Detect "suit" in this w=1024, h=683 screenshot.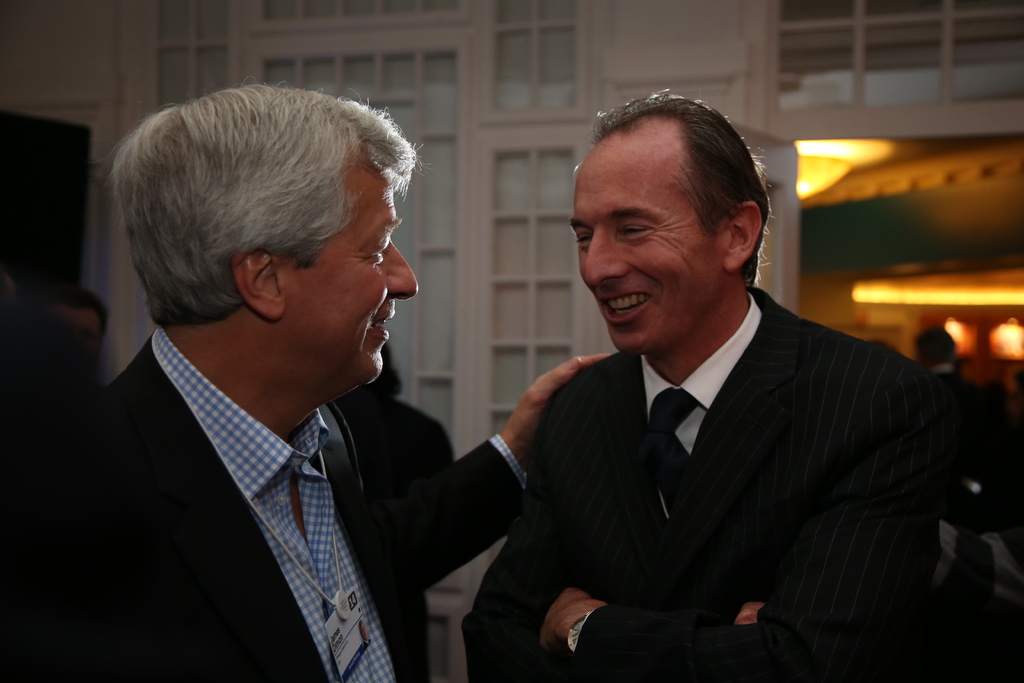
Detection: (453, 287, 936, 682).
